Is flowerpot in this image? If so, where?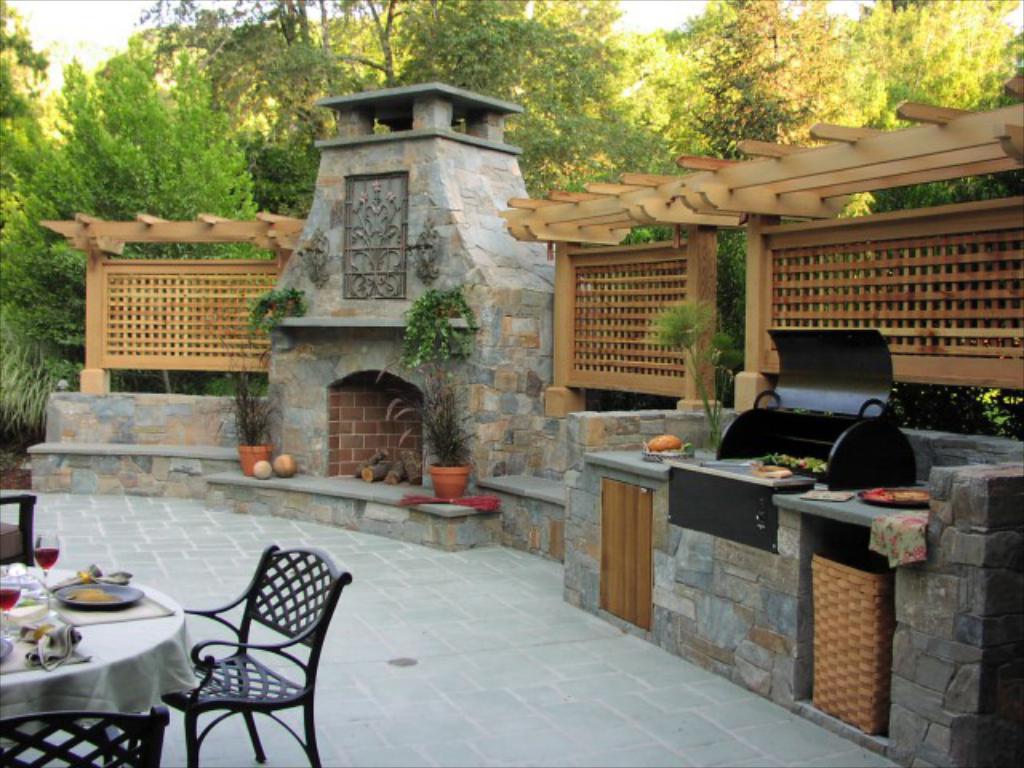
Yes, at (237,440,274,478).
